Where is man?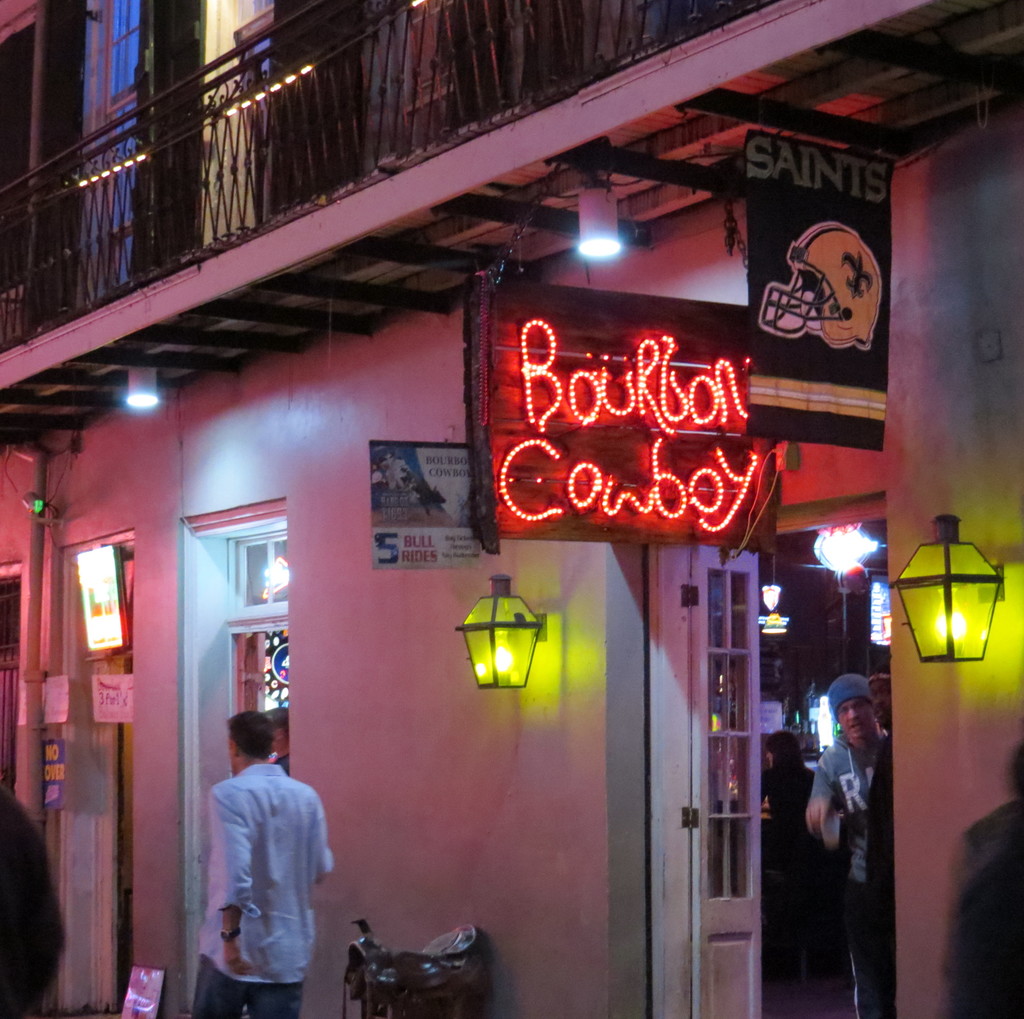
rect(850, 670, 900, 1018).
